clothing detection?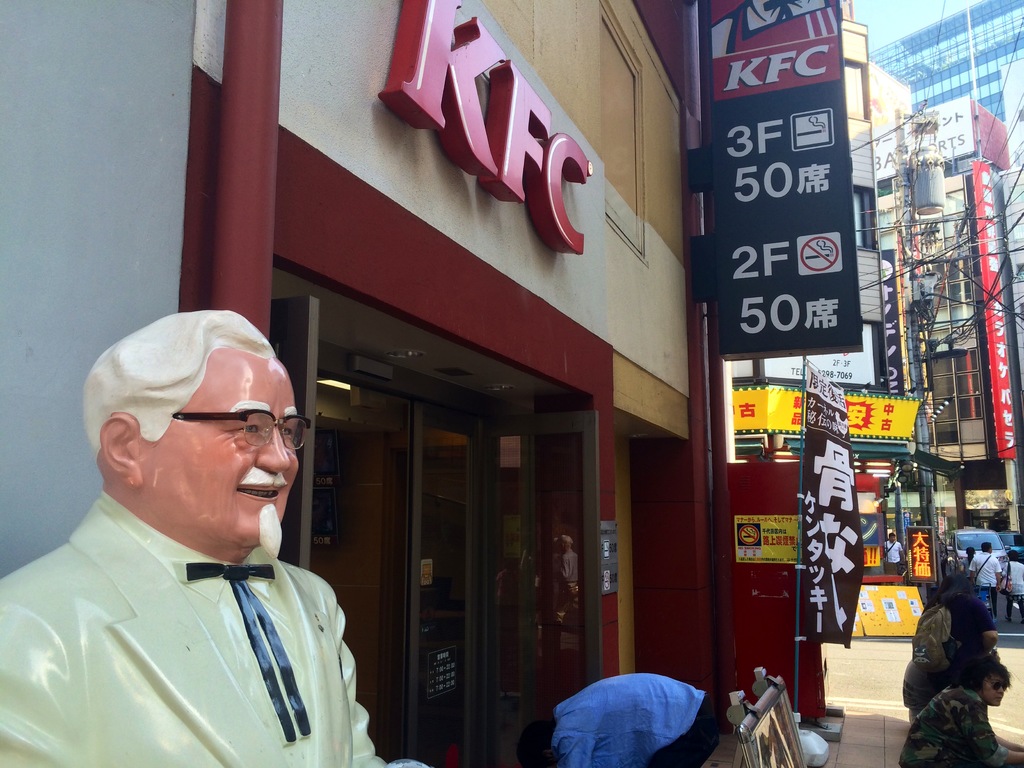
[1004,561,1023,603]
